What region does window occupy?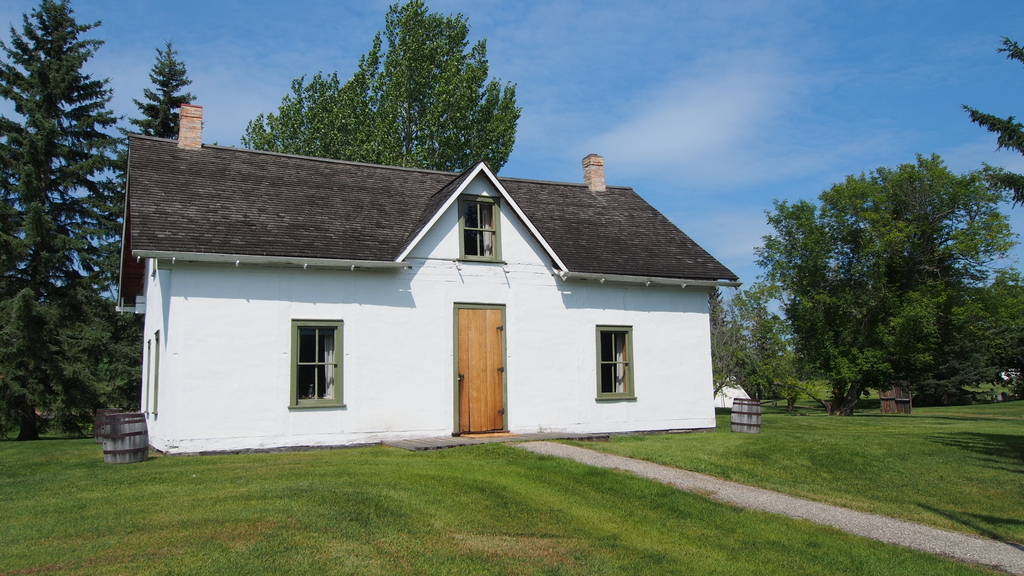
(459, 196, 509, 265).
